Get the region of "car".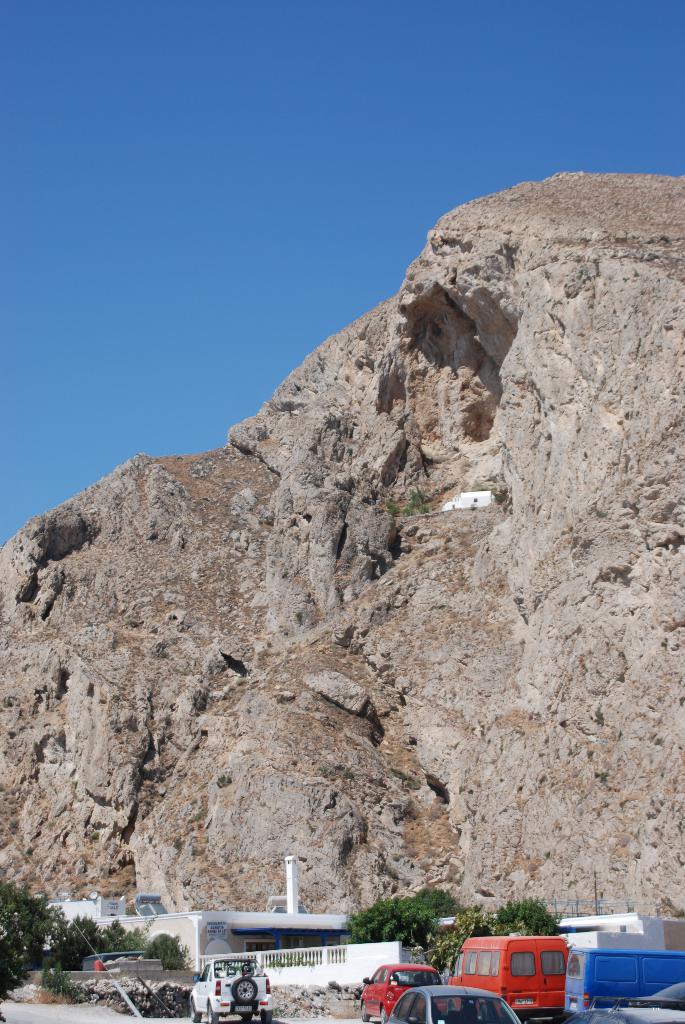
x1=436, y1=937, x2=594, y2=1021.
